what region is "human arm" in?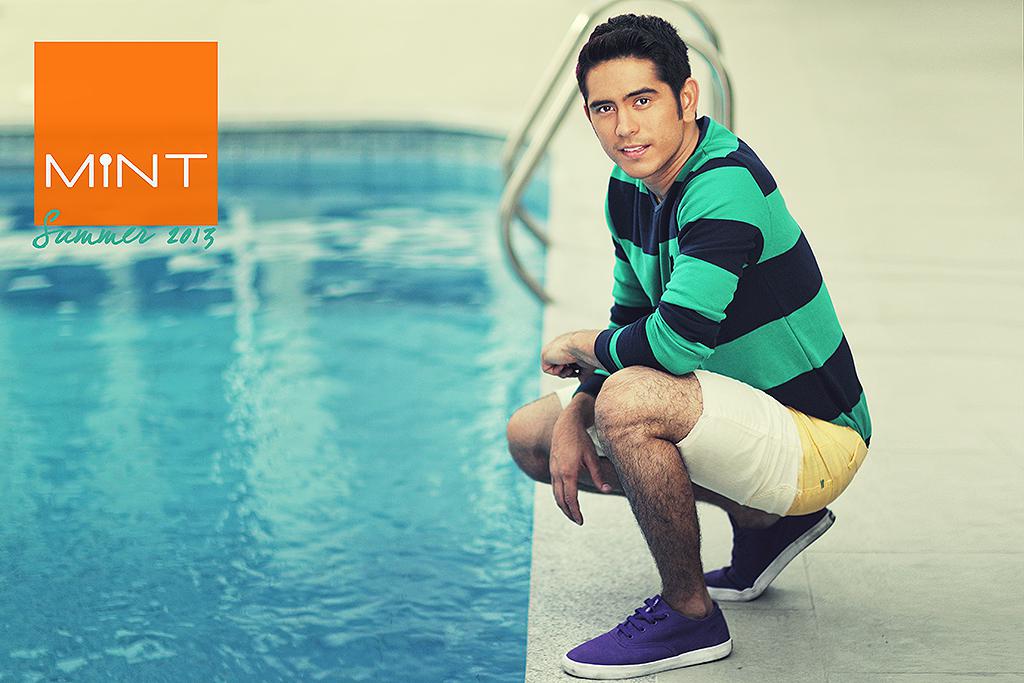
select_region(541, 188, 759, 385).
